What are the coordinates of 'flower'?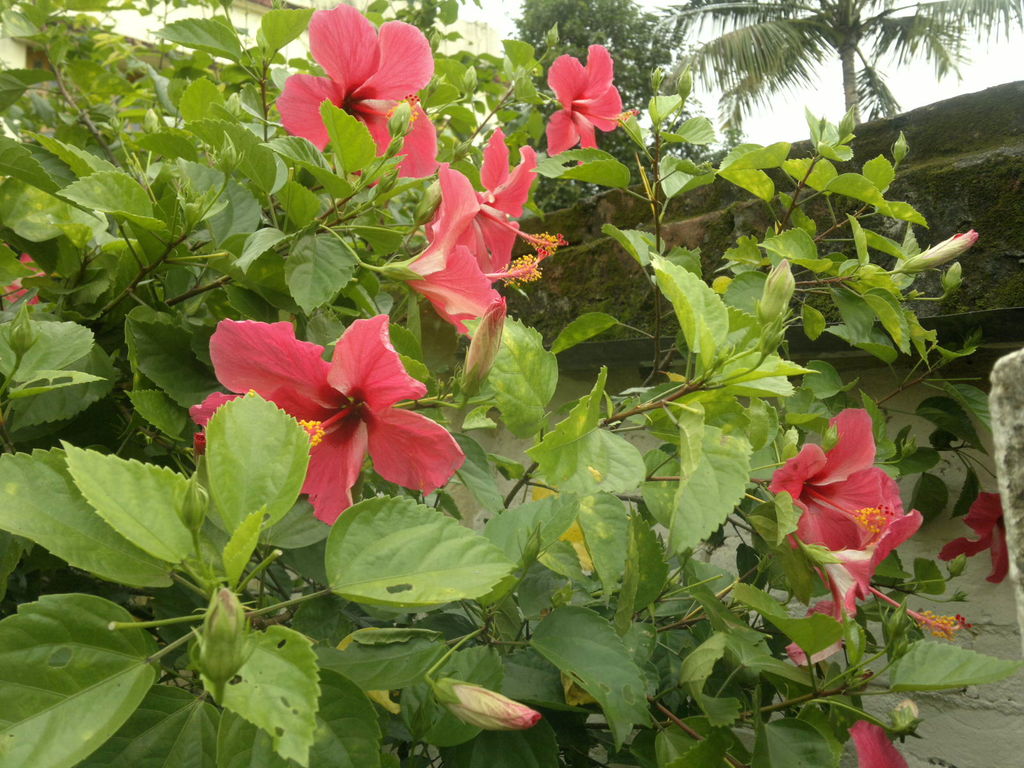
273:1:454:189.
